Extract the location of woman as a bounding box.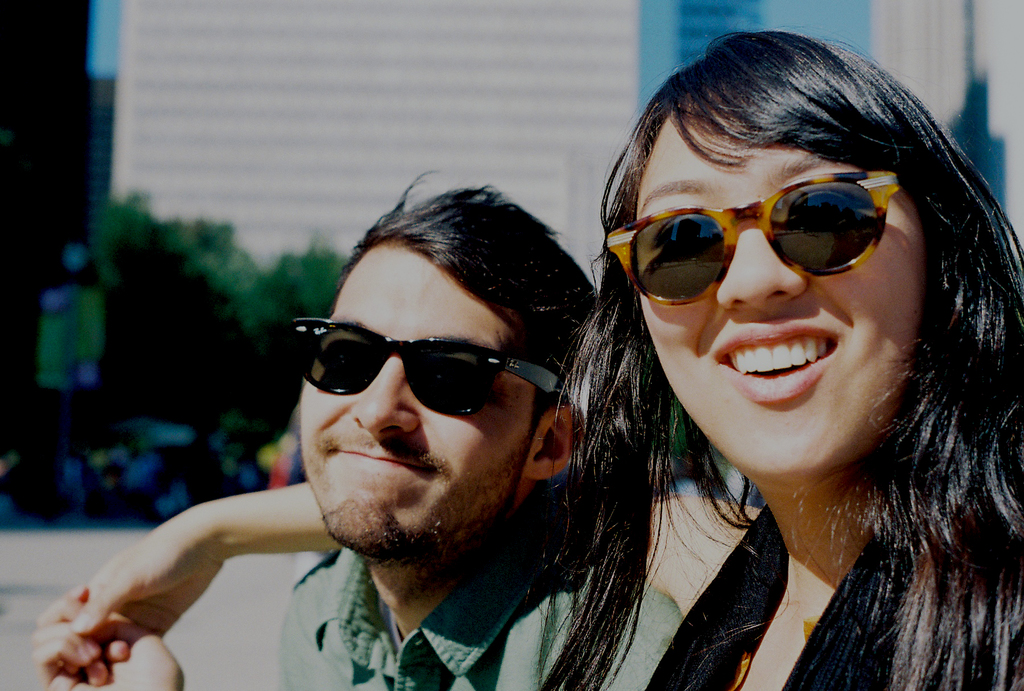
(92, 22, 1023, 690).
